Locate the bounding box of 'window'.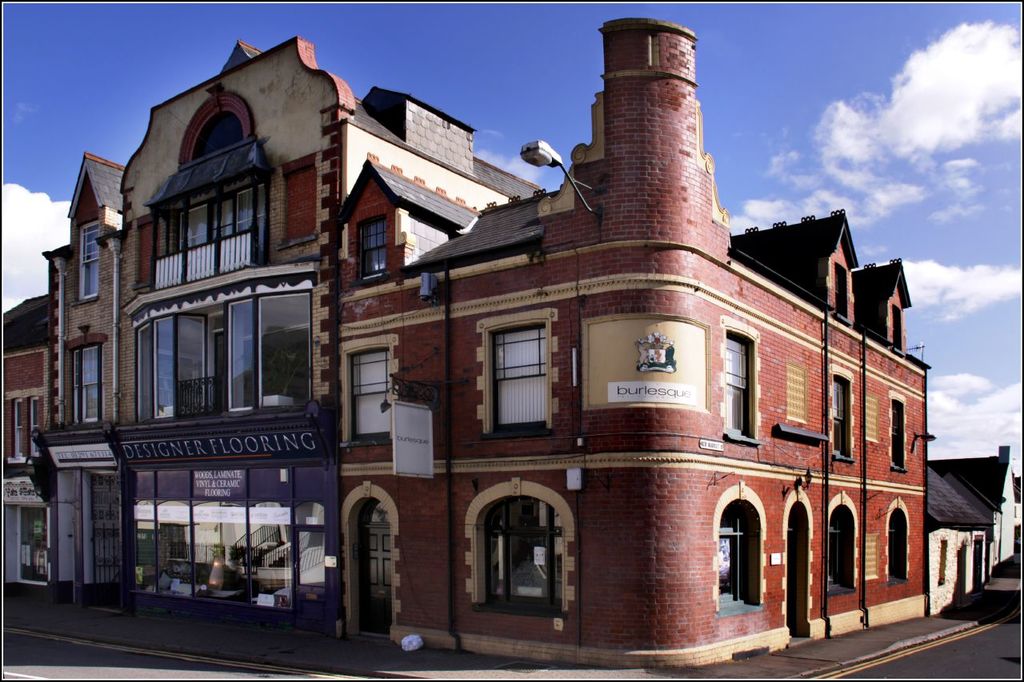
Bounding box: <region>214, 281, 328, 419</region>.
